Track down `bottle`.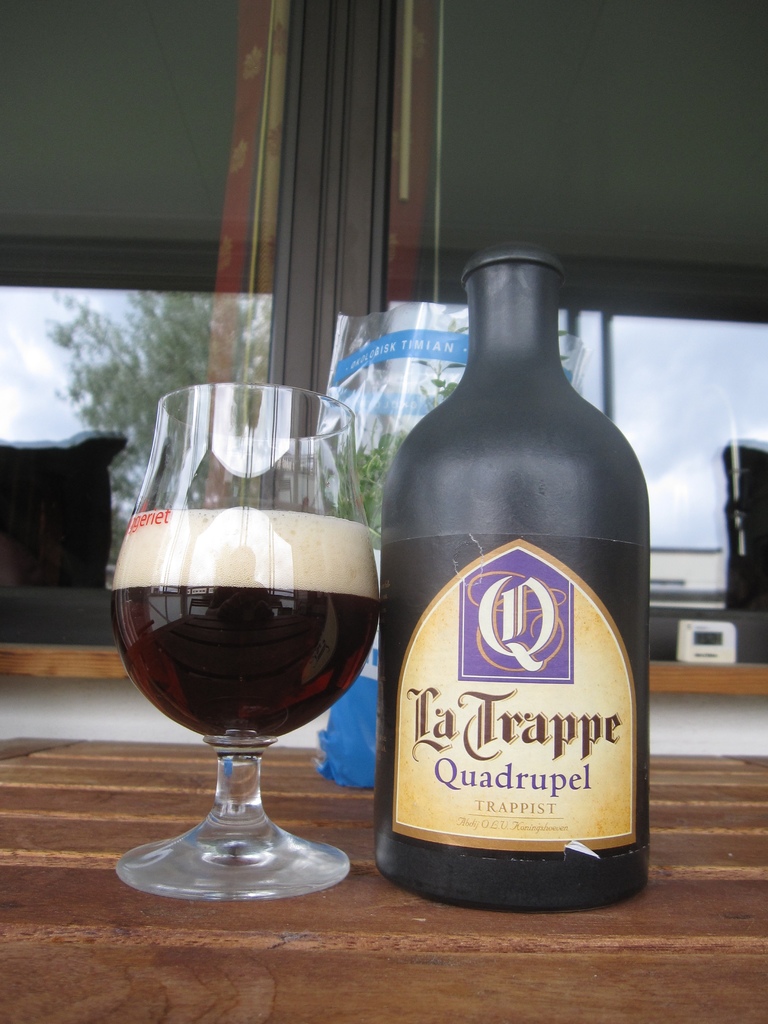
Tracked to Rect(369, 234, 655, 921).
